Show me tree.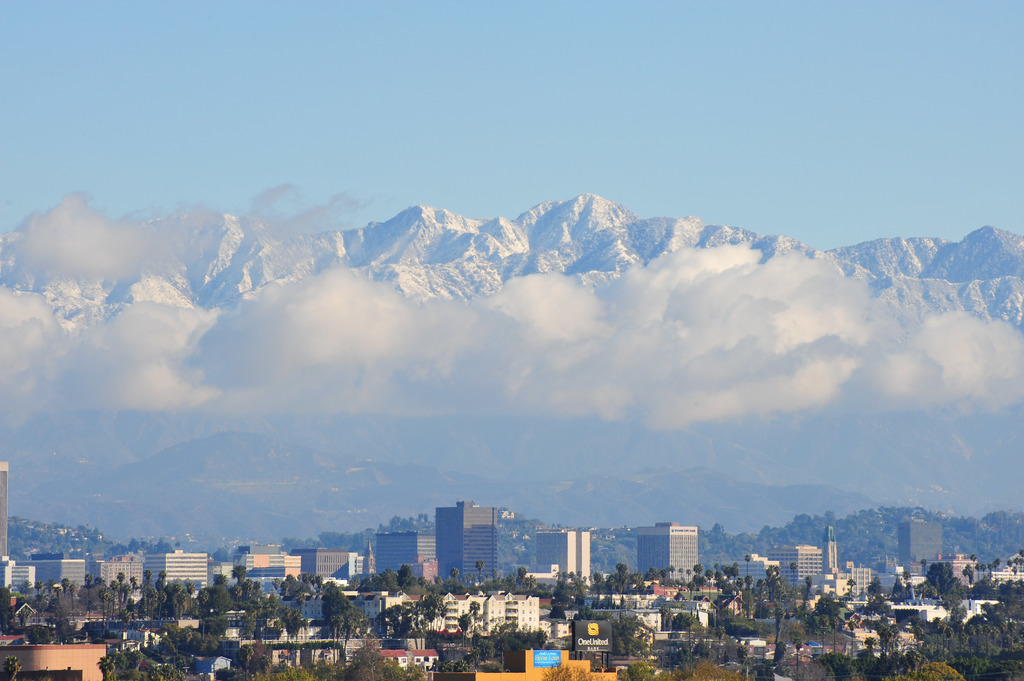
tree is here: 672,609,702,633.
